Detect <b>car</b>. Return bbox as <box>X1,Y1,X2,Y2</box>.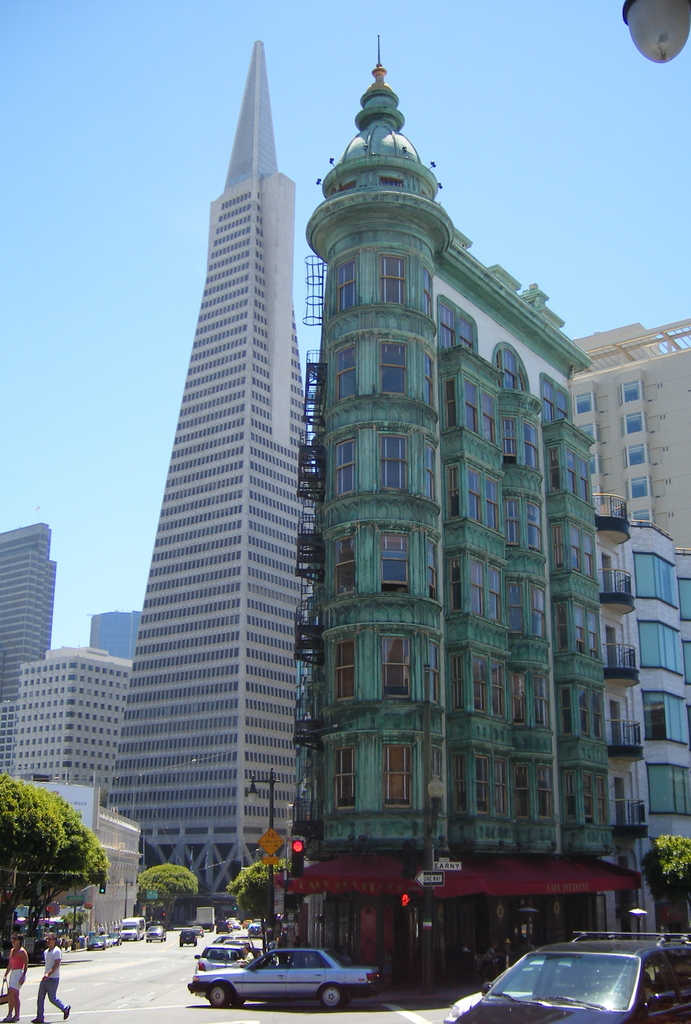
<box>186,946,380,1011</box>.
